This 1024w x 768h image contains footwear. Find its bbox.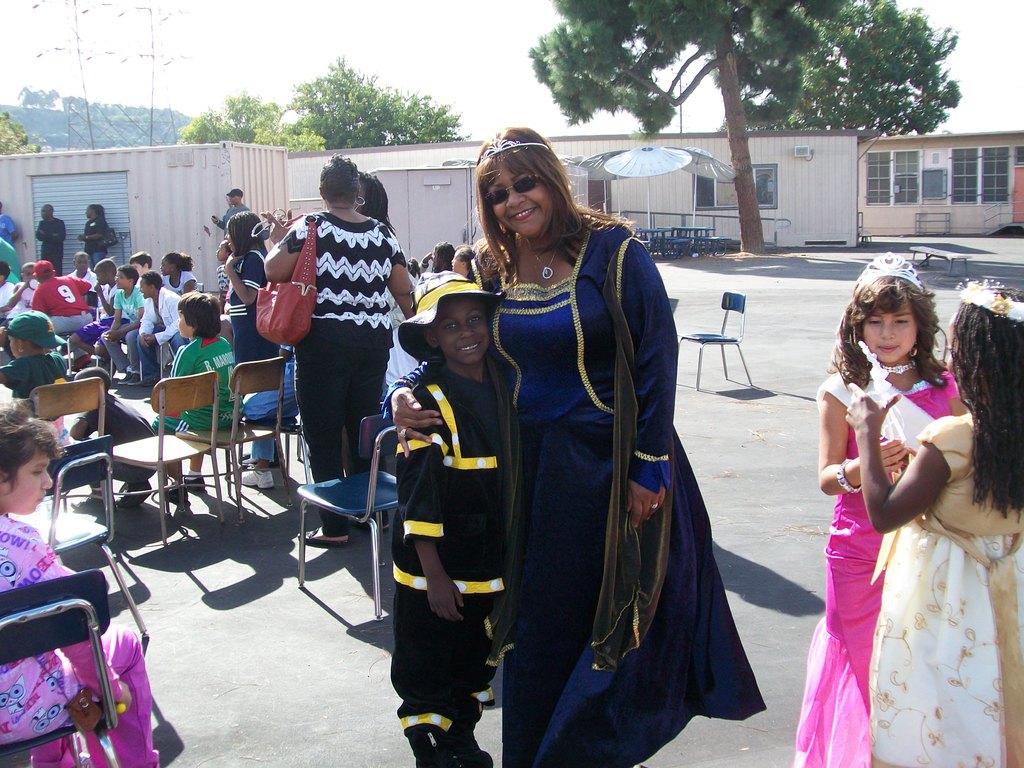
297, 530, 348, 546.
